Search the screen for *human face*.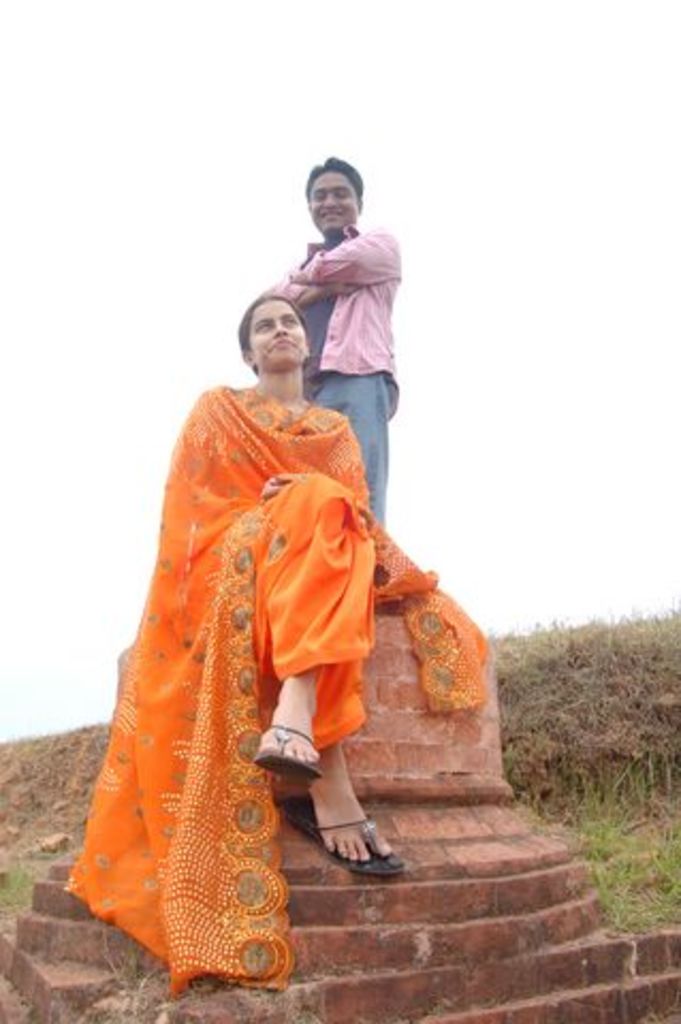
Found at [310, 164, 363, 224].
